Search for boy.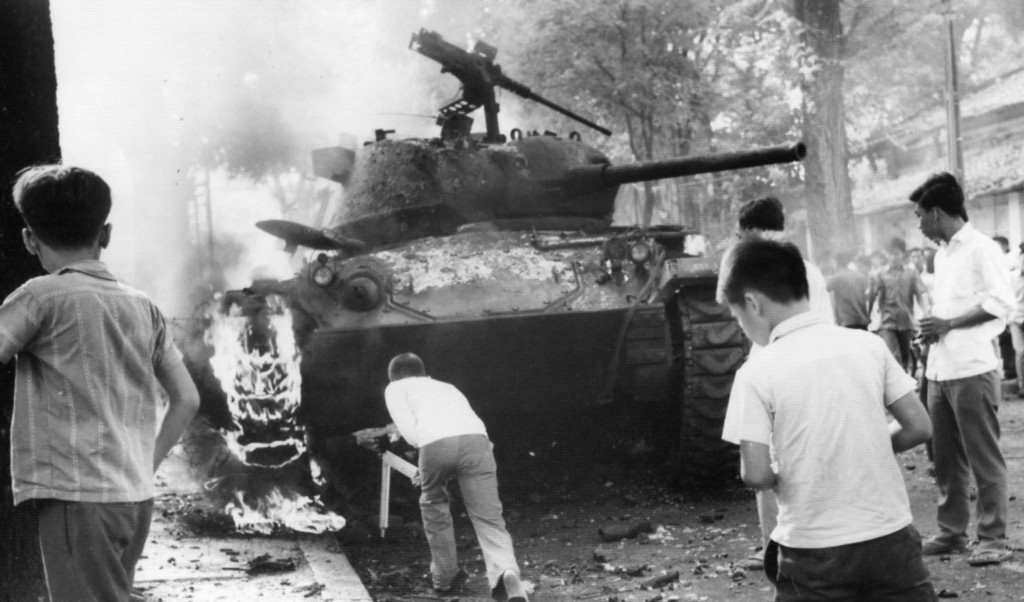
Found at 384,353,527,601.
